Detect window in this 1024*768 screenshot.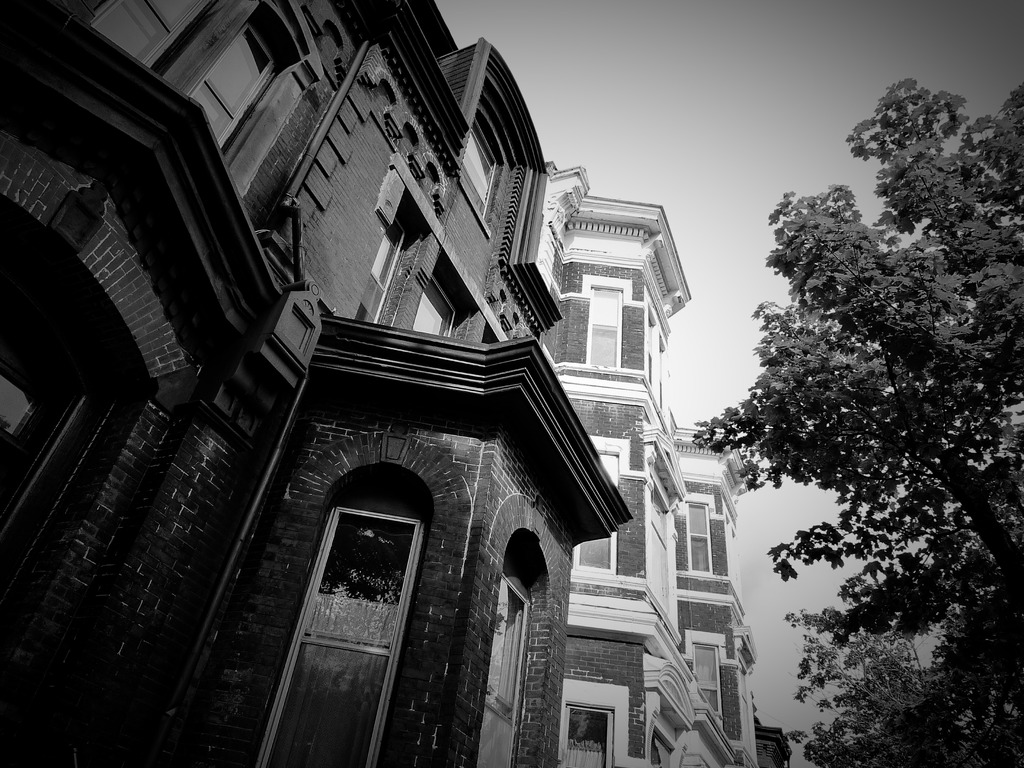
Detection: detection(350, 221, 408, 325).
